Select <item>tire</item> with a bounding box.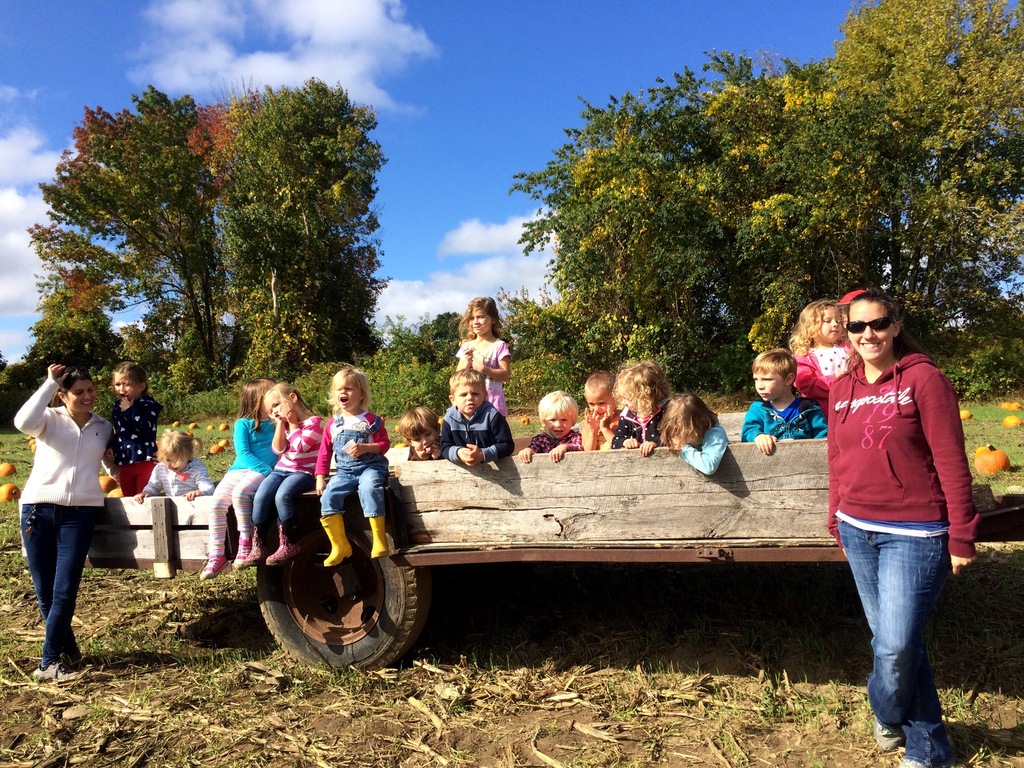
255, 512, 428, 676.
